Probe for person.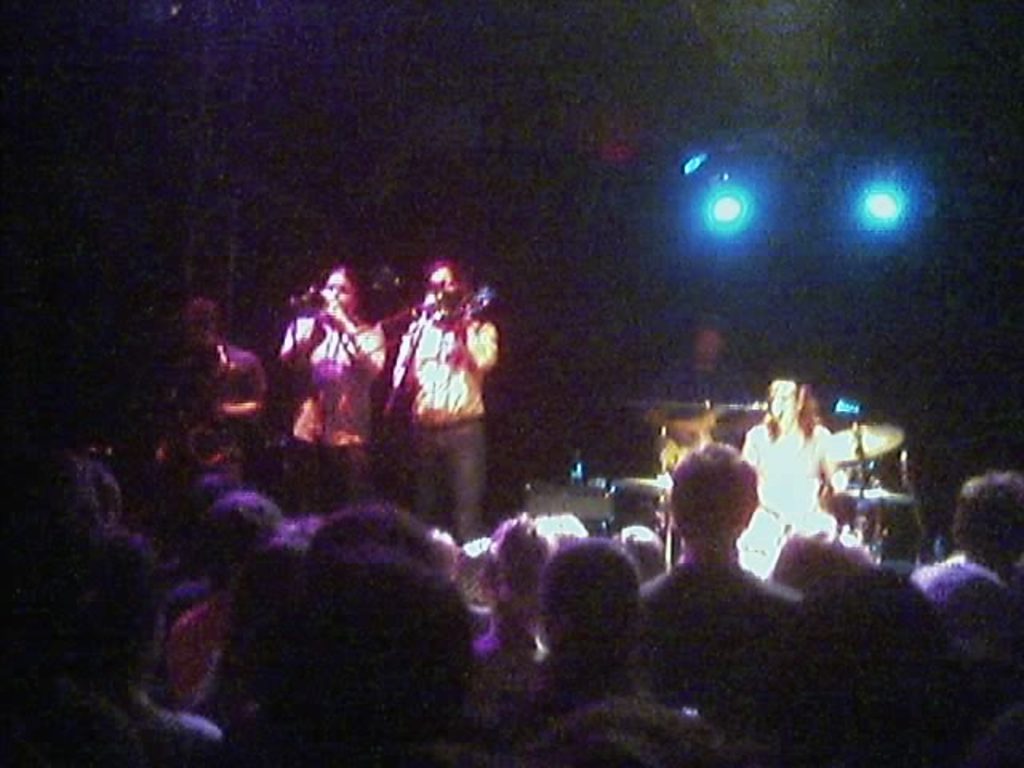
Probe result: [645, 443, 806, 712].
